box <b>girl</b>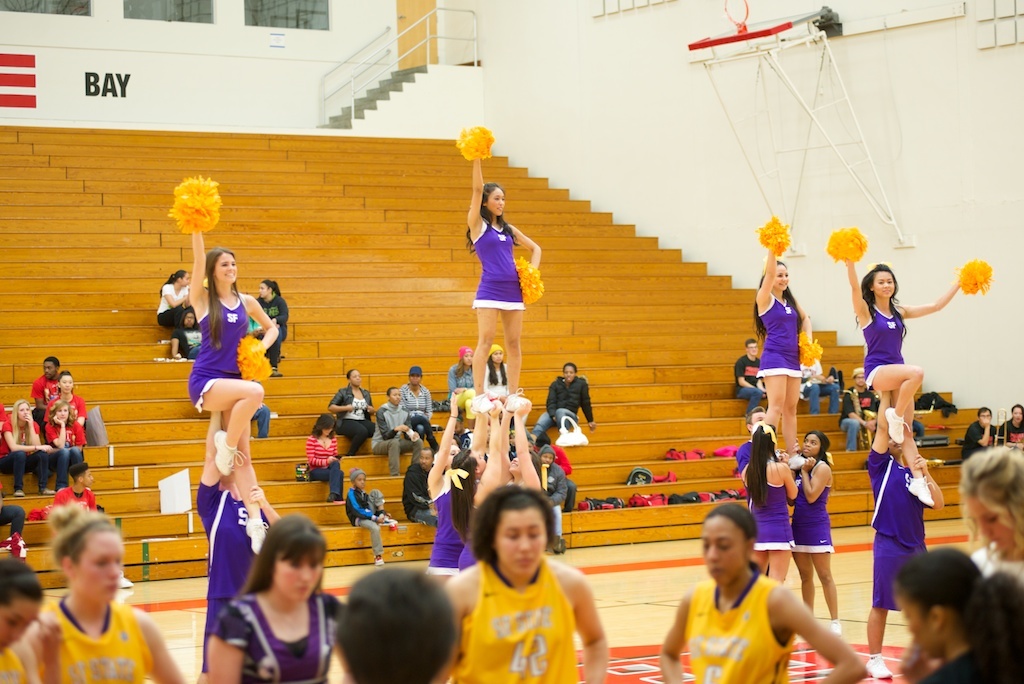
rect(956, 441, 1023, 581)
